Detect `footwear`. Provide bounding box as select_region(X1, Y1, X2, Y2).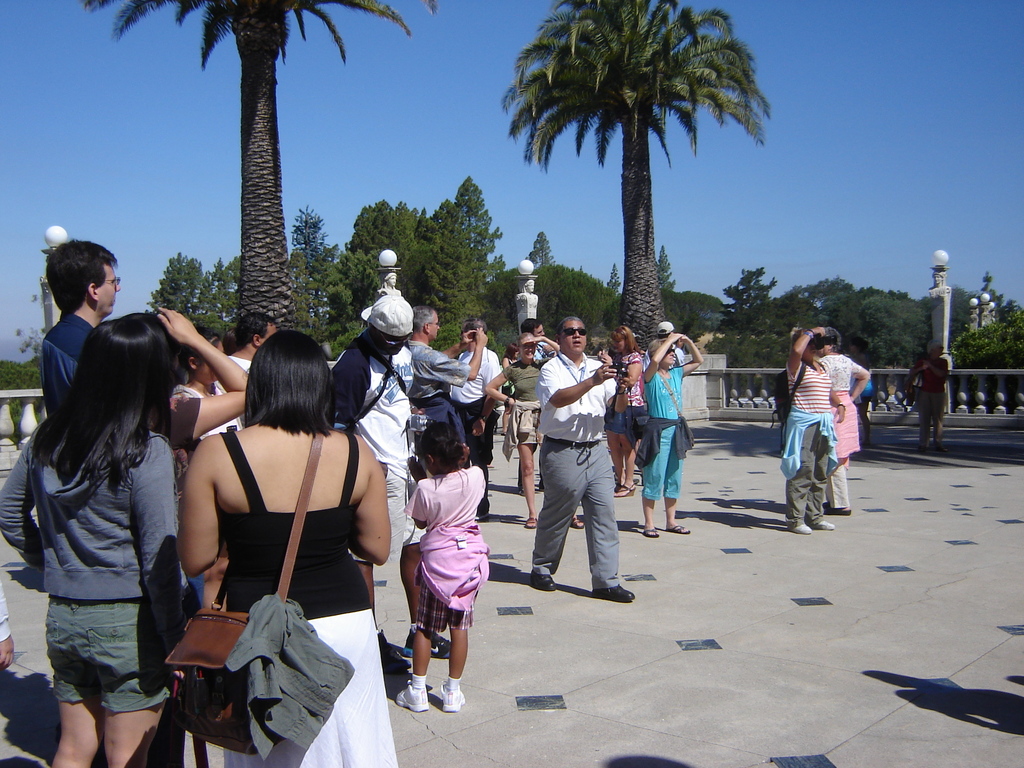
select_region(810, 520, 838, 530).
